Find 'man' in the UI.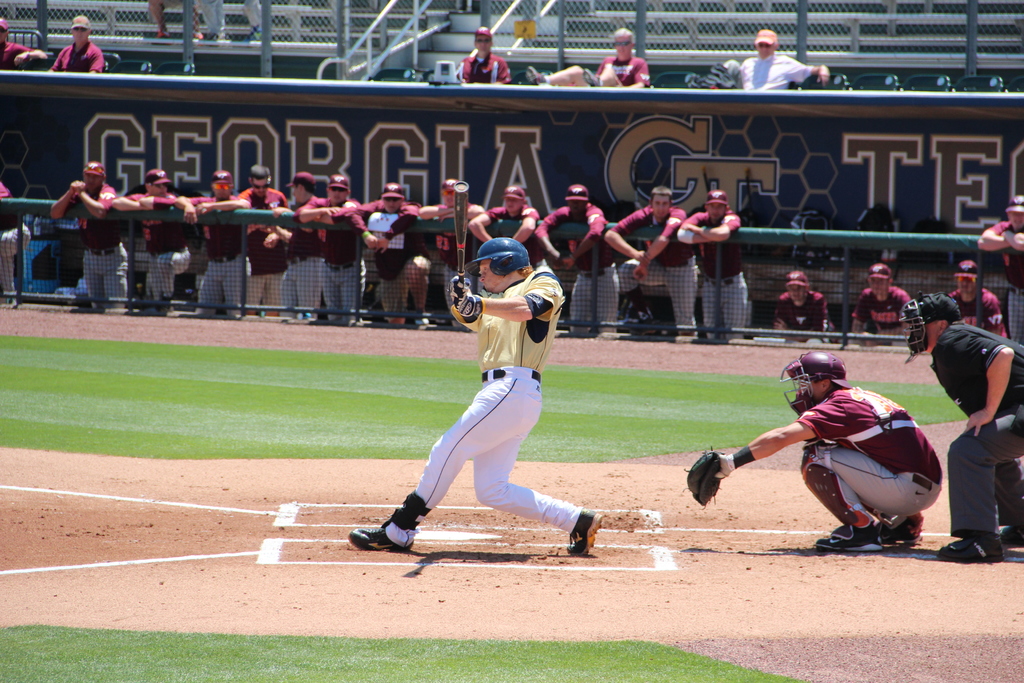
UI element at [536, 181, 620, 332].
